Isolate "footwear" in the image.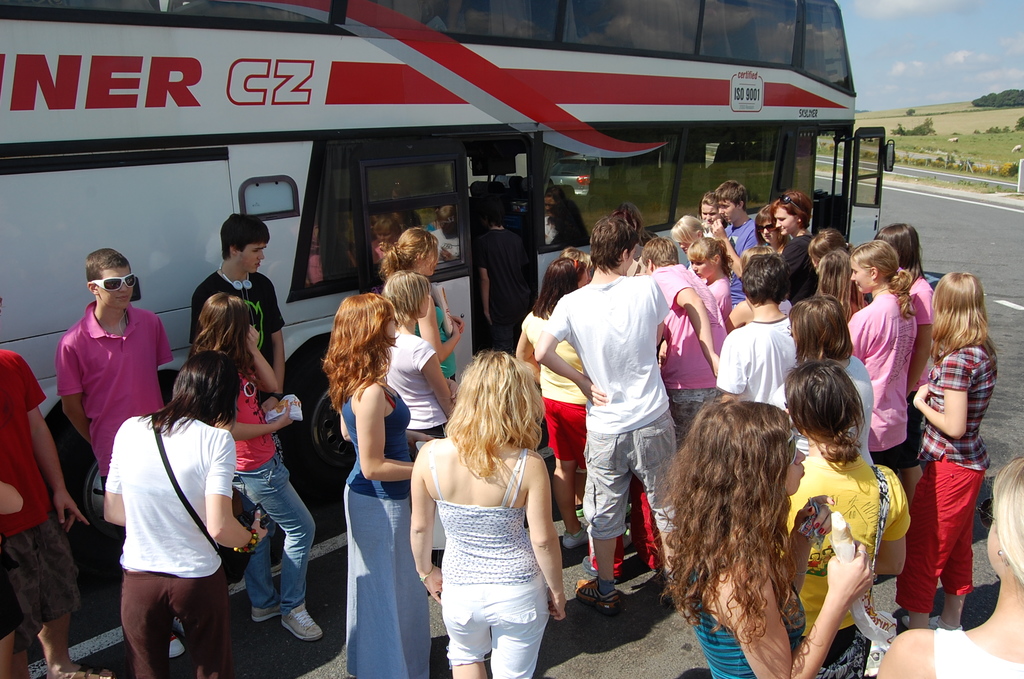
Isolated region: bbox=[573, 580, 620, 614].
